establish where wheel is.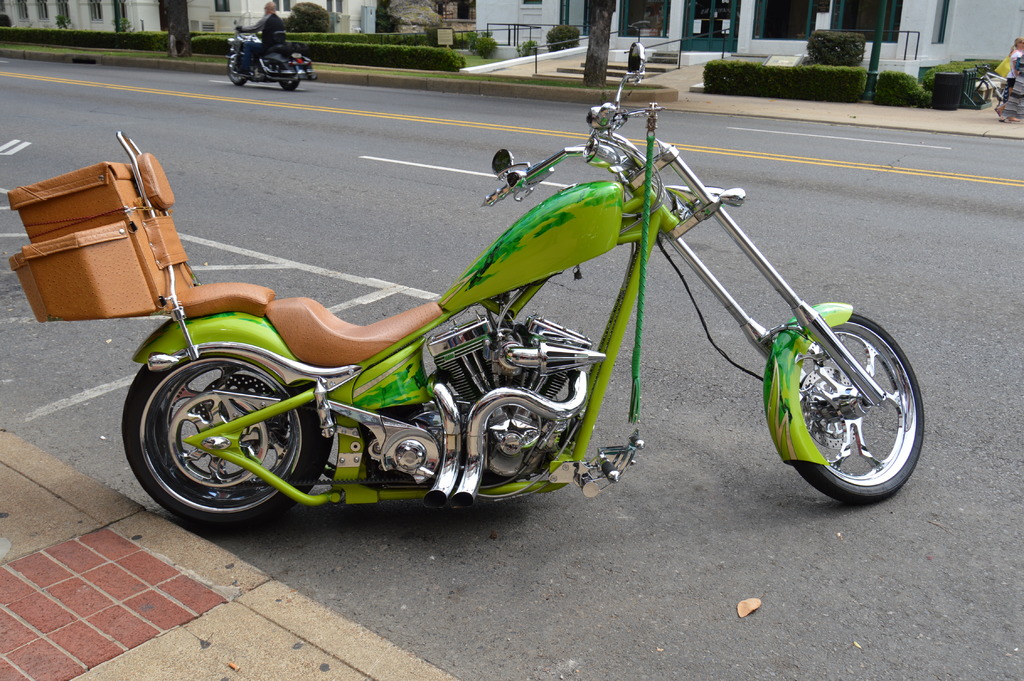
Established at [225,57,248,85].
